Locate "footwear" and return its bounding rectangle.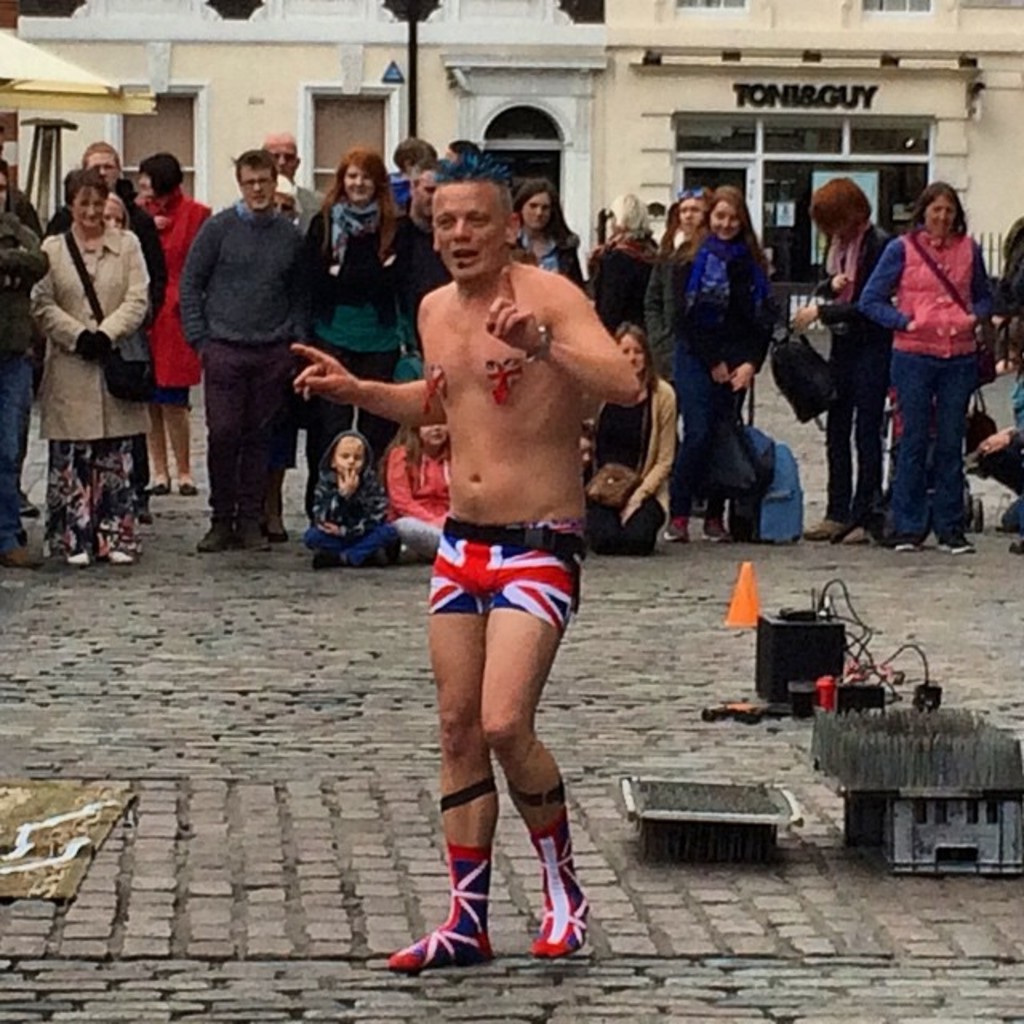
pyautogui.locateOnScreen(1010, 526, 1019, 549).
